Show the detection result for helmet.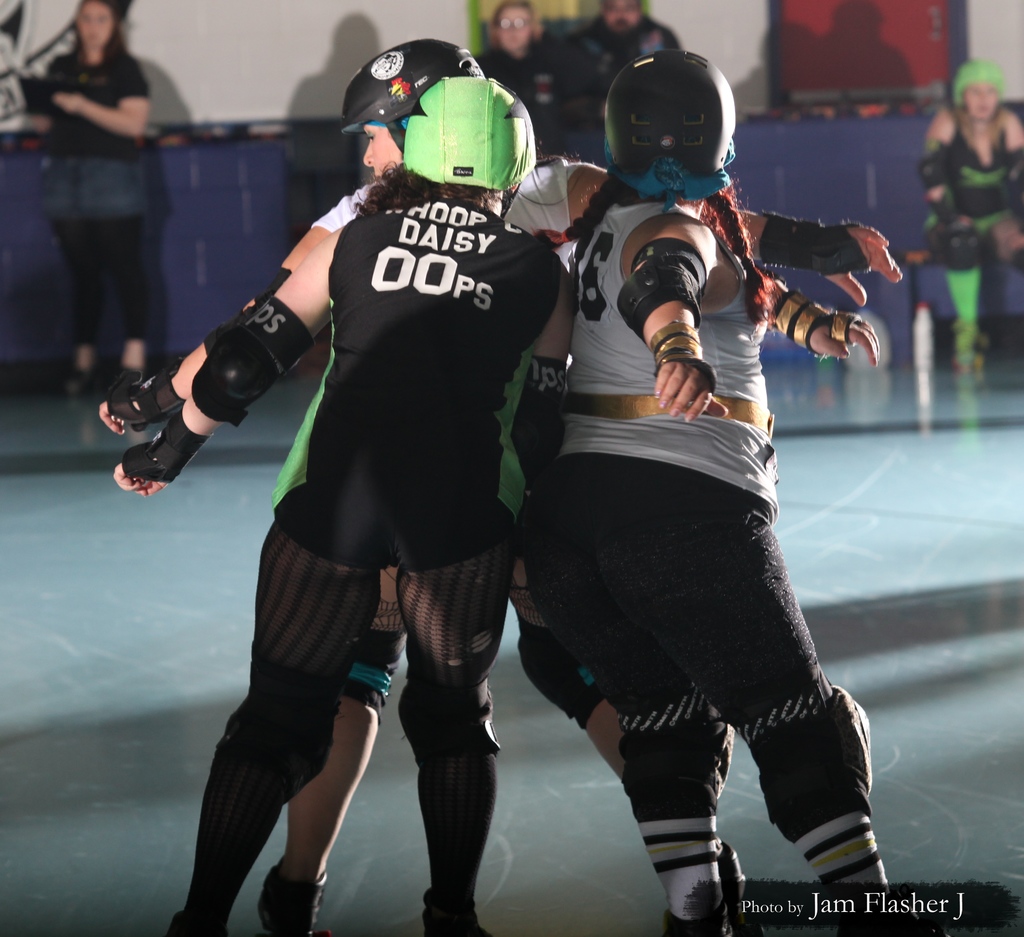
select_region(338, 32, 471, 167).
